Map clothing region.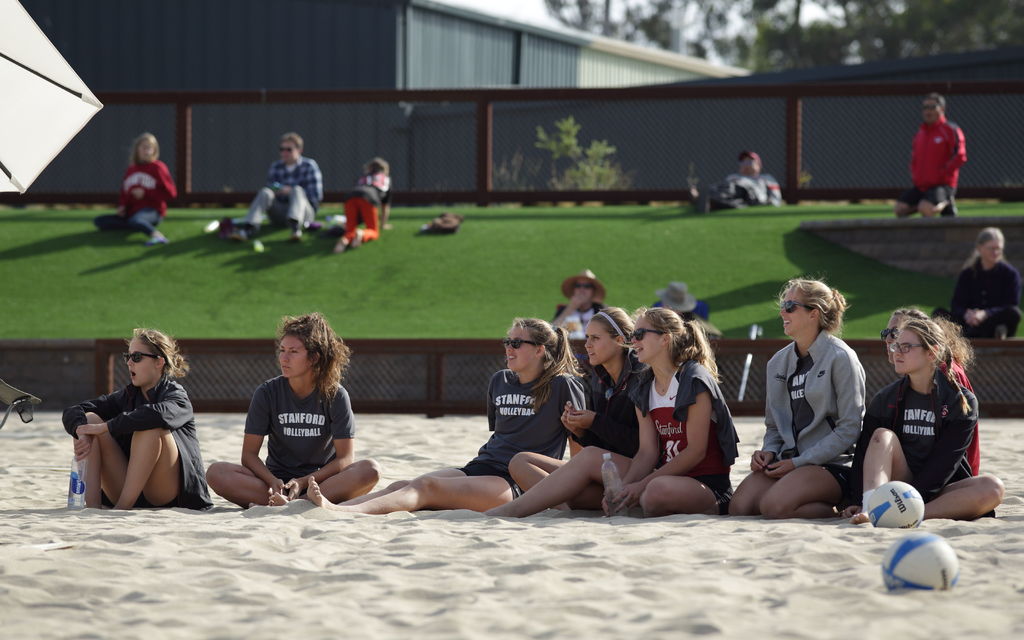
Mapped to 342, 170, 392, 242.
